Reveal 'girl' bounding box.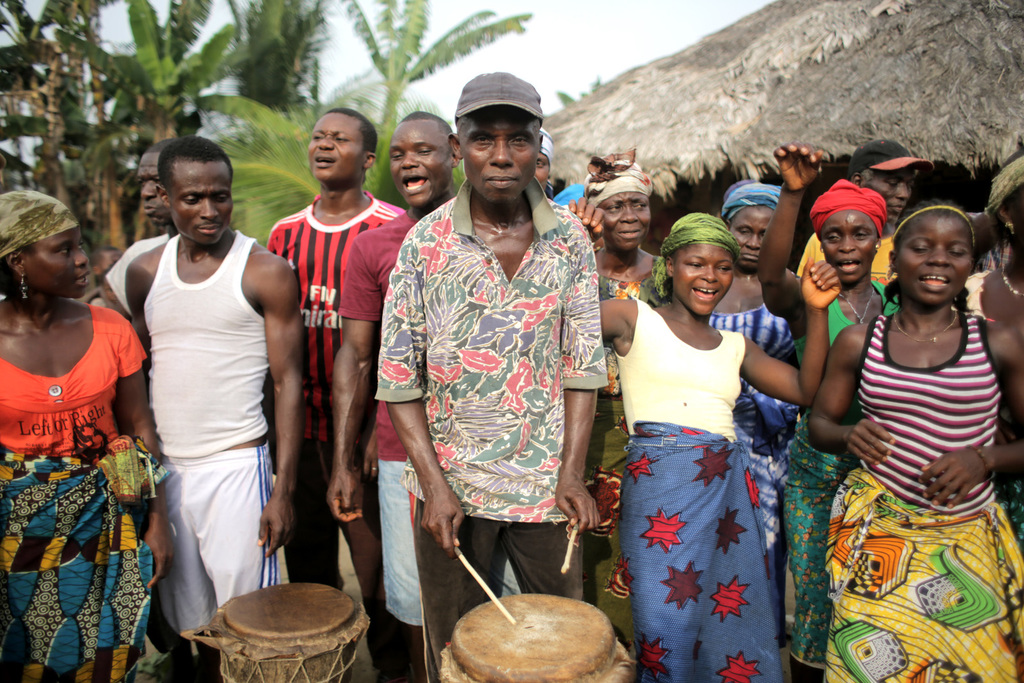
Revealed: 568/206/843/682.
